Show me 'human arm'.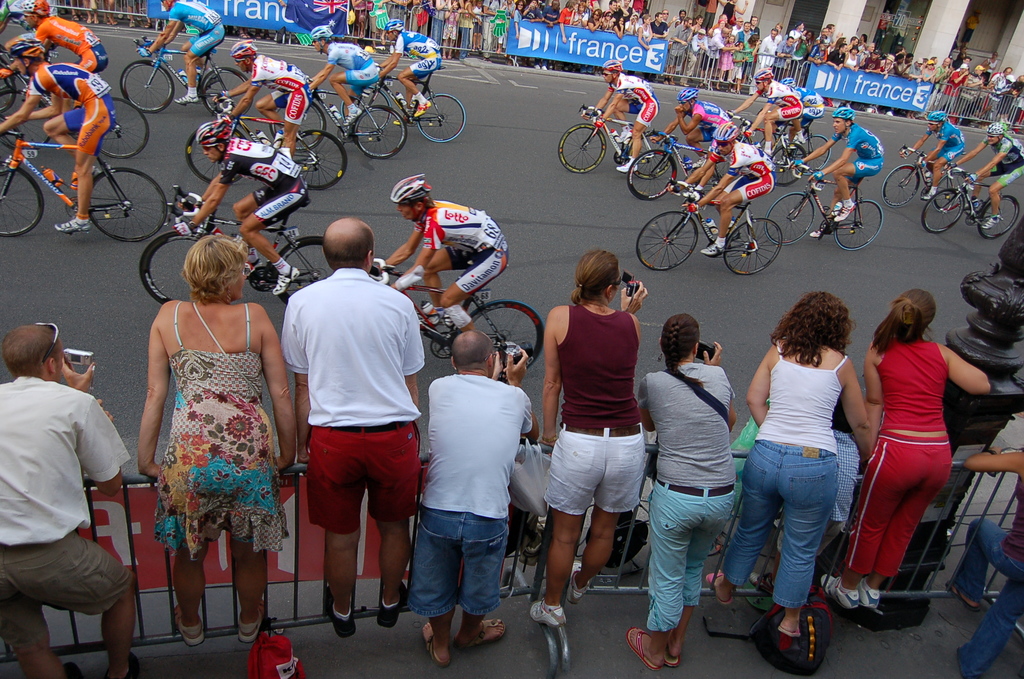
'human arm' is here: <bbox>621, 277, 646, 333</bbox>.
